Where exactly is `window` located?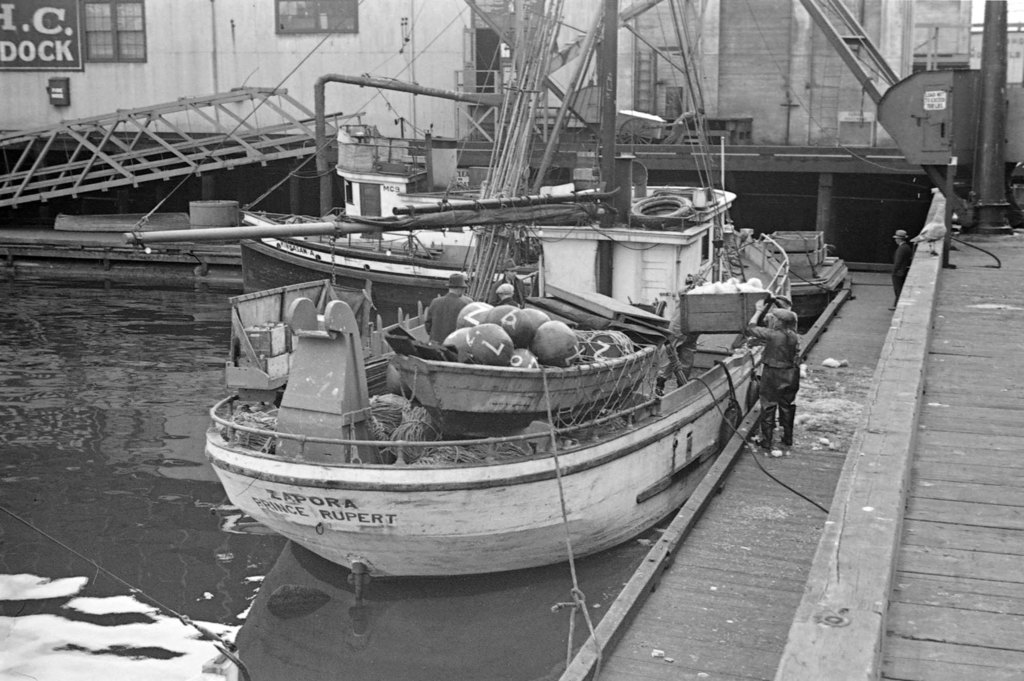
Its bounding box is bbox=[274, 1, 358, 31].
